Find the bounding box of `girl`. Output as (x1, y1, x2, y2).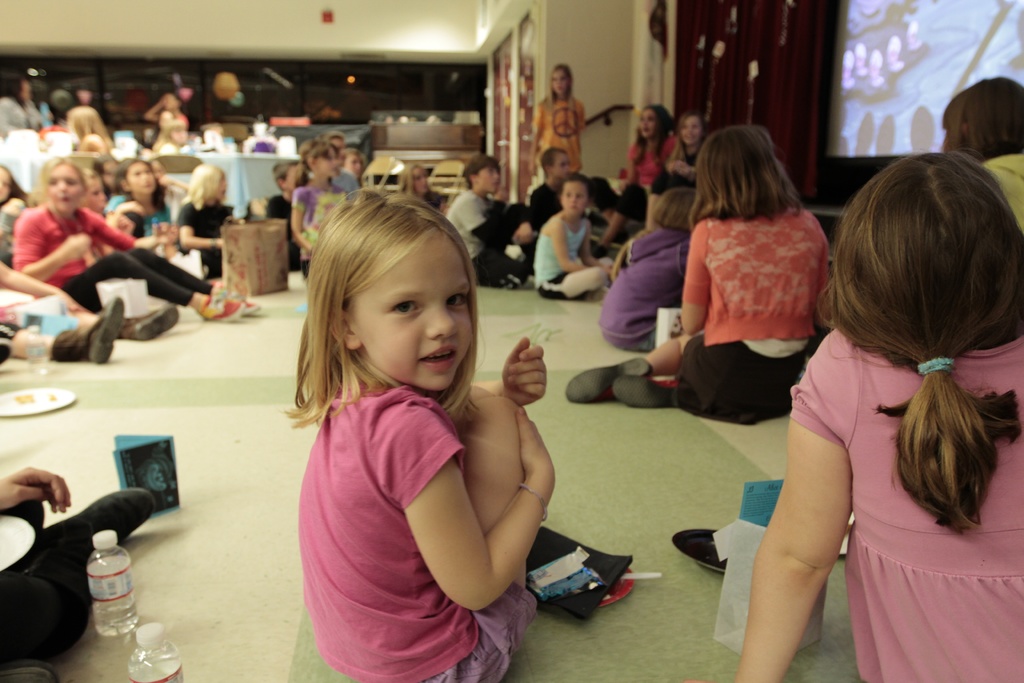
(552, 115, 842, 416).
